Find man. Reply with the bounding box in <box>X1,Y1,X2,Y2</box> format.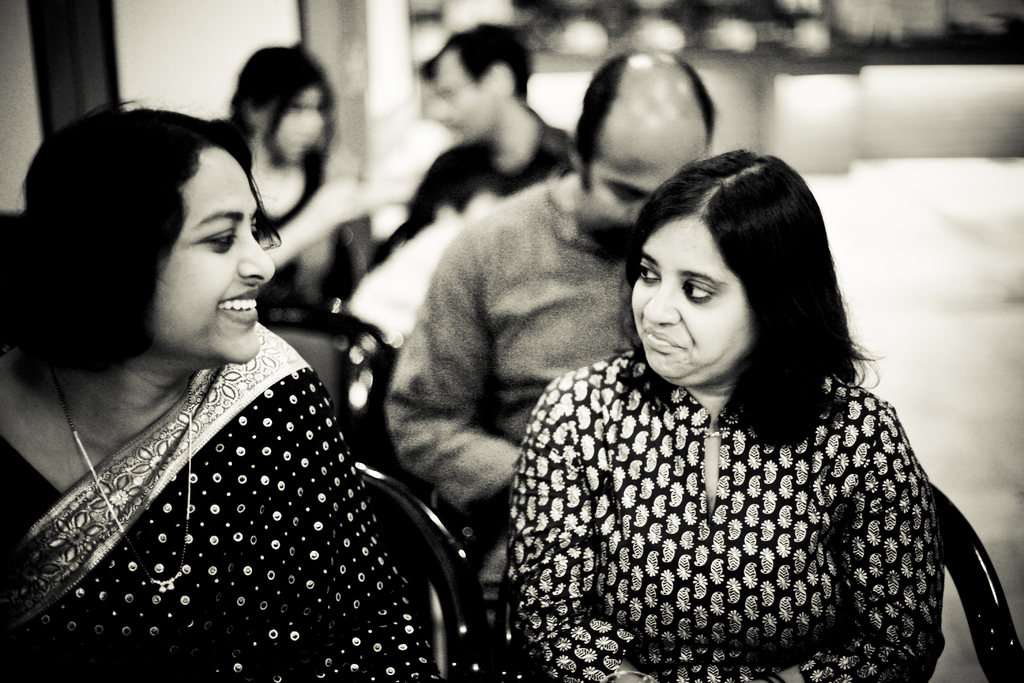
<box>344,24,584,394</box>.
